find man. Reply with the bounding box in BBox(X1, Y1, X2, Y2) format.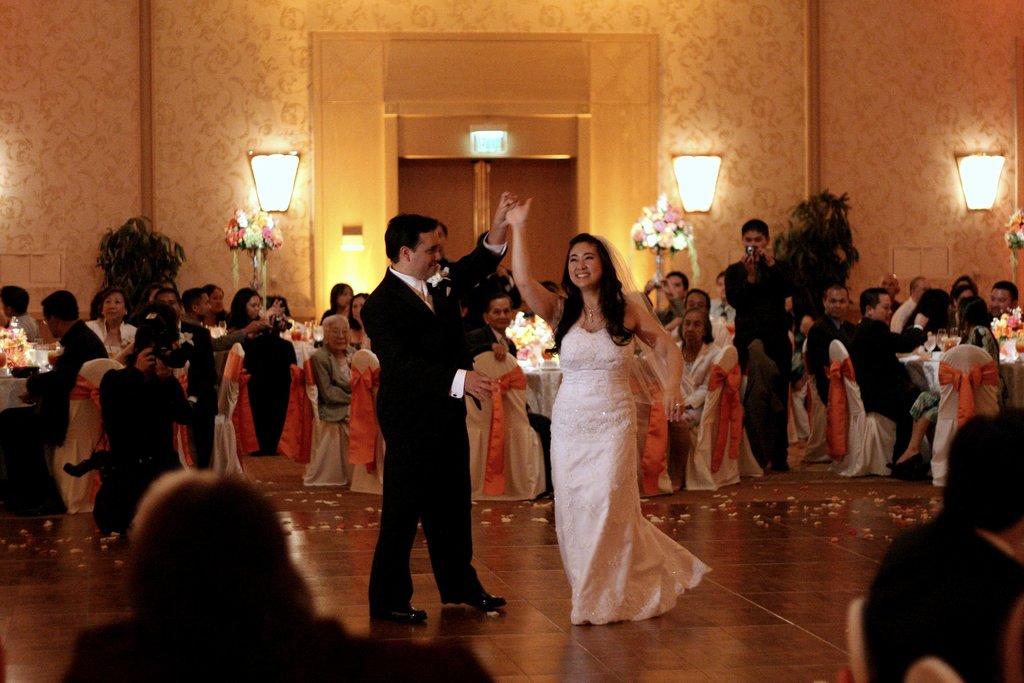
BBox(730, 215, 812, 475).
